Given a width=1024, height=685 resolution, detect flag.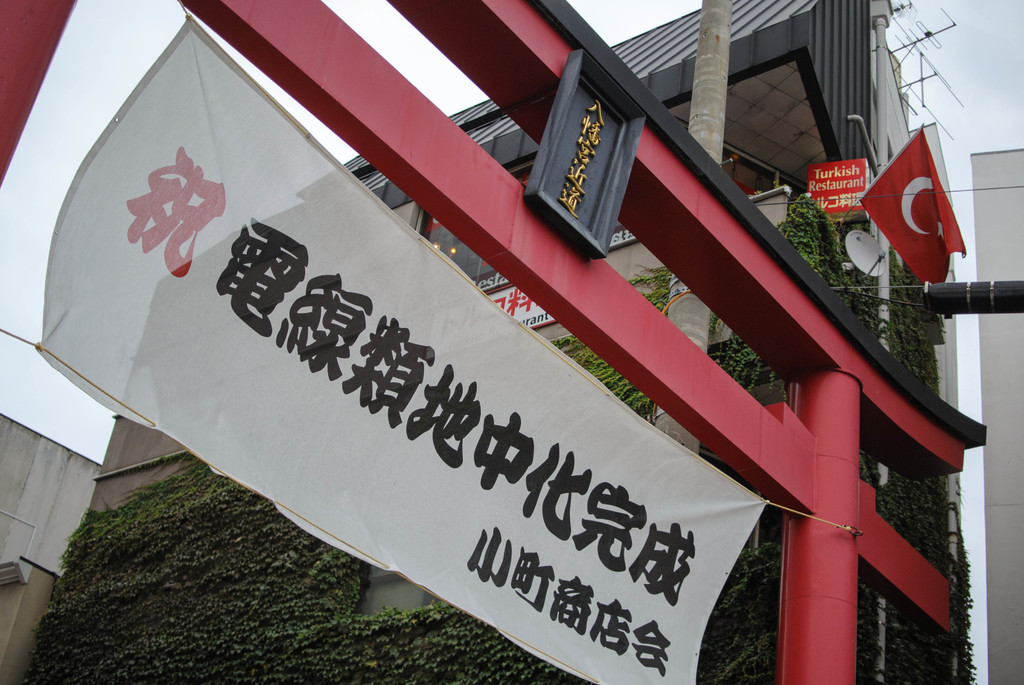
<bbox>848, 130, 961, 292</bbox>.
